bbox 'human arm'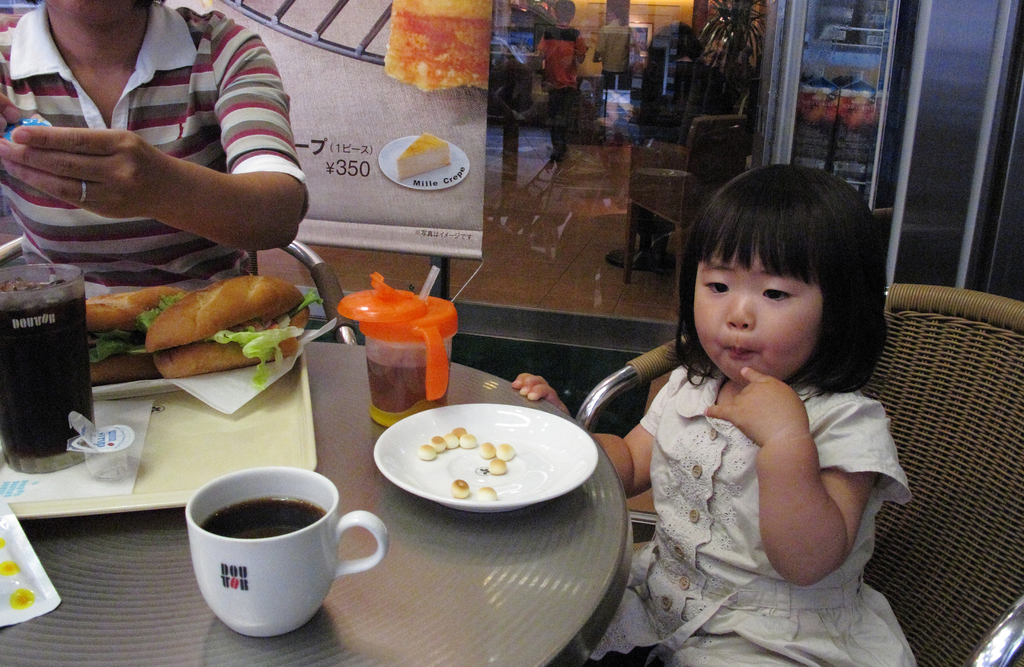
<bbox>744, 382, 884, 591</bbox>
